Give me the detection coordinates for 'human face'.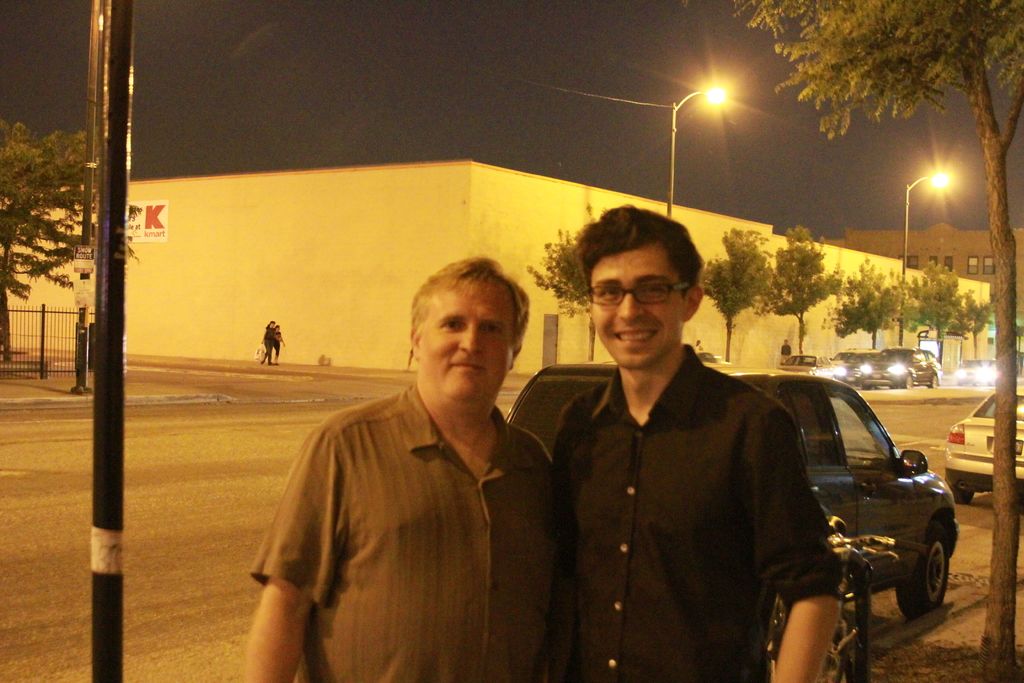
[x1=418, y1=270, x2=518, y2=416].
